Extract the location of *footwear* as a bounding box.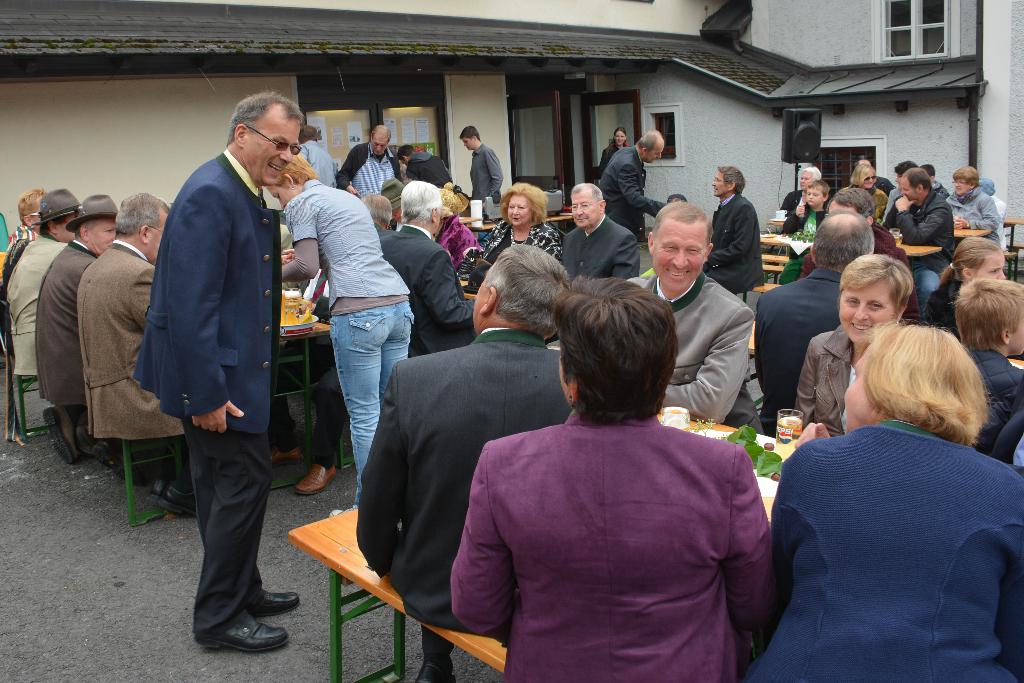
bbox=(82, 434, 115, 460).
